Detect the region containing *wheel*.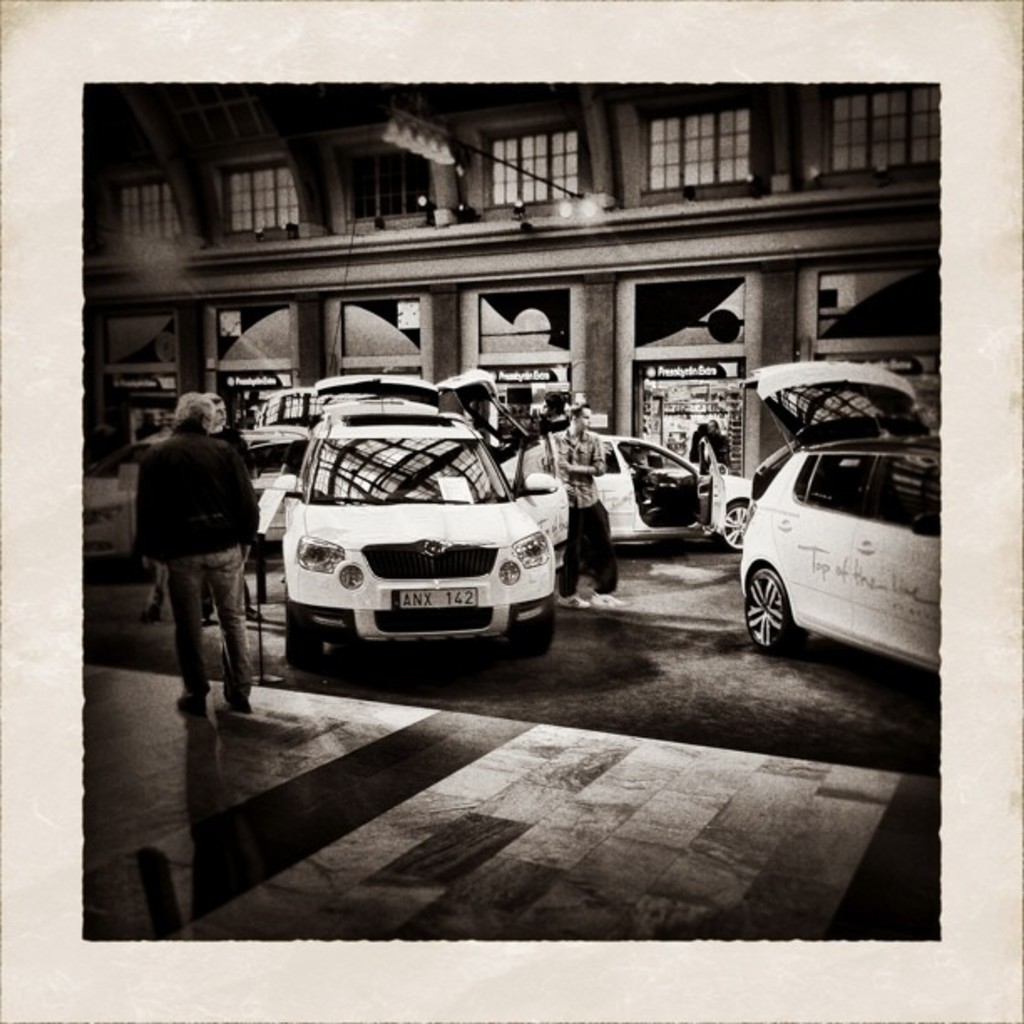
510/612/550/654.
